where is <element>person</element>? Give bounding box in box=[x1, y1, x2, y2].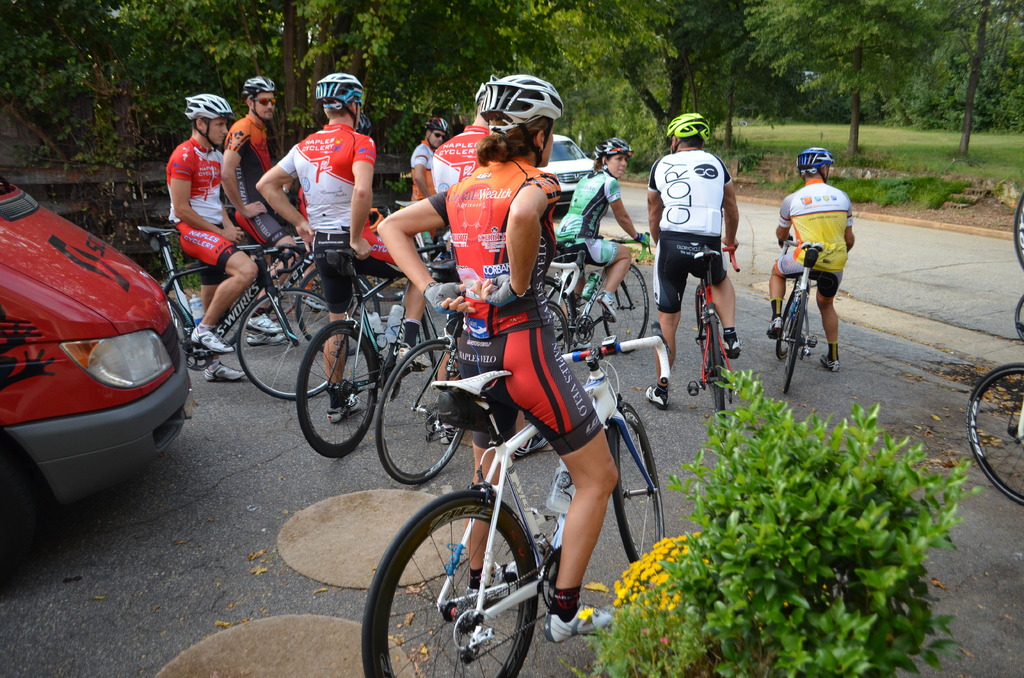
box=[645, 113, 746, 416].
